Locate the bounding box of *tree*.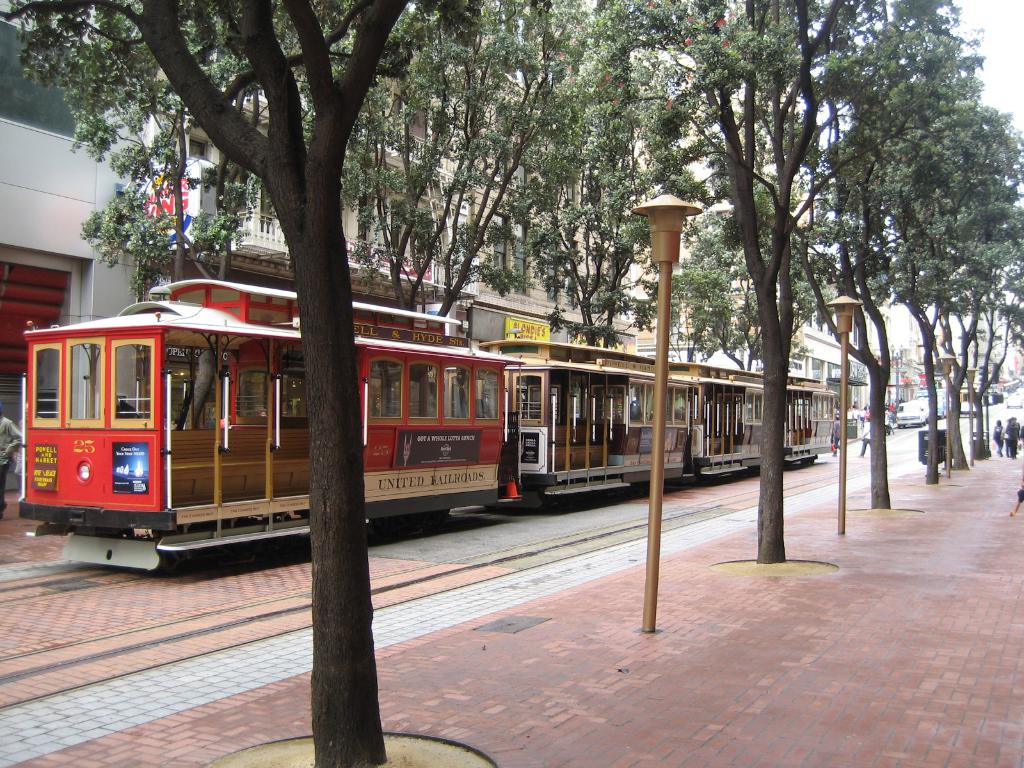
Bounding box: crop(0, 0, 504, 767).
